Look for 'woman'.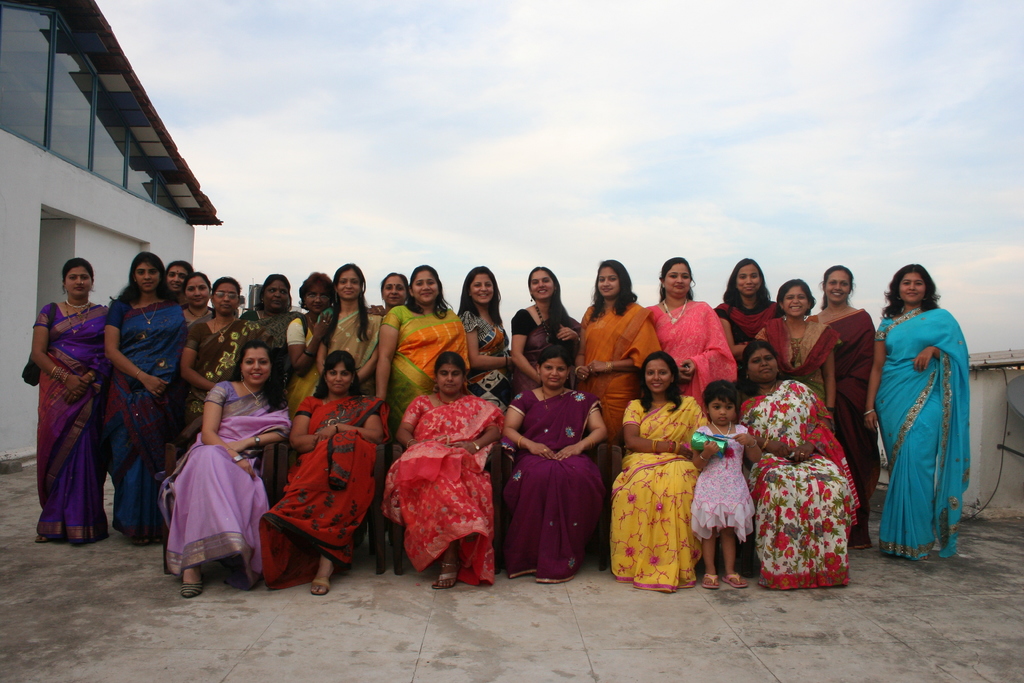
Found: region(28, 256, 115, 546).
